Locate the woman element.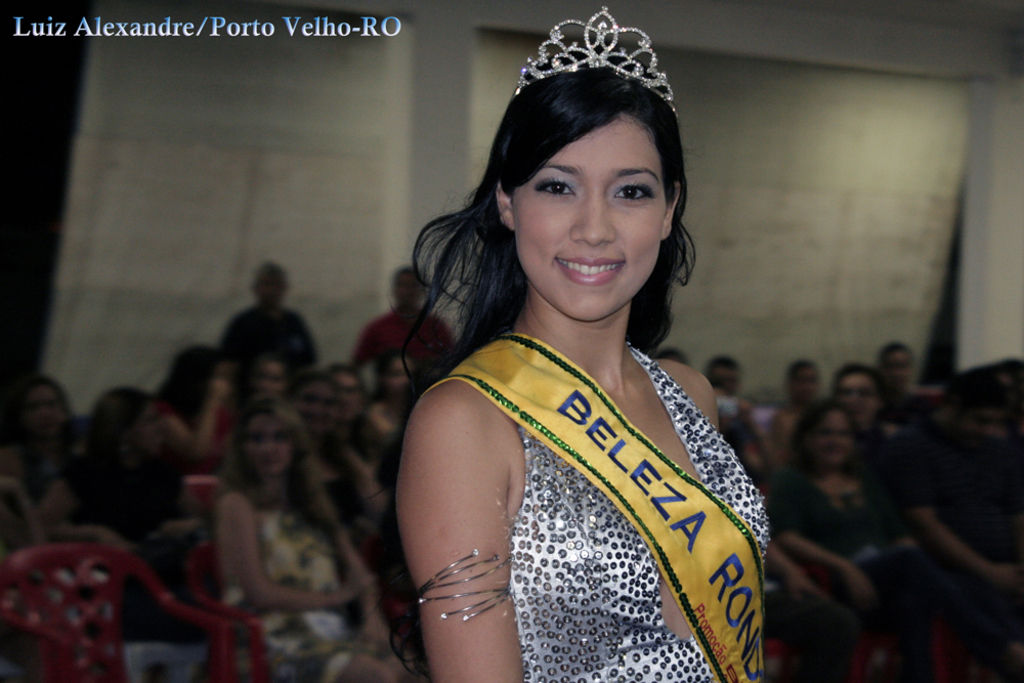
Element bbox: x1=45 y1=380 x2=205 y2=612.
